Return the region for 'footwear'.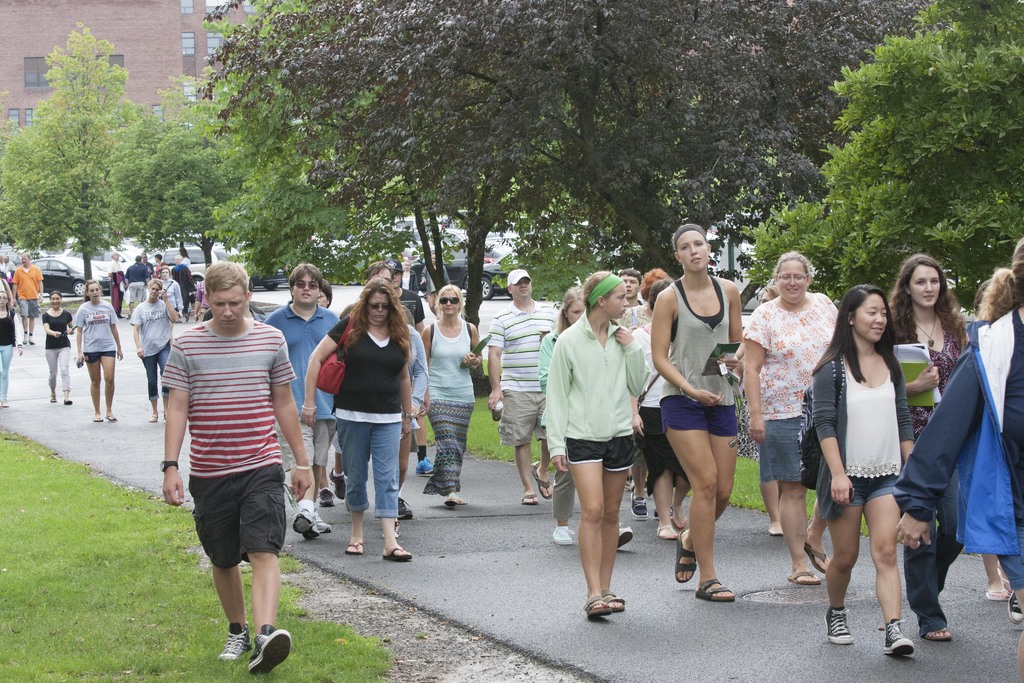
detection(1009, 591, 1023, 625).
